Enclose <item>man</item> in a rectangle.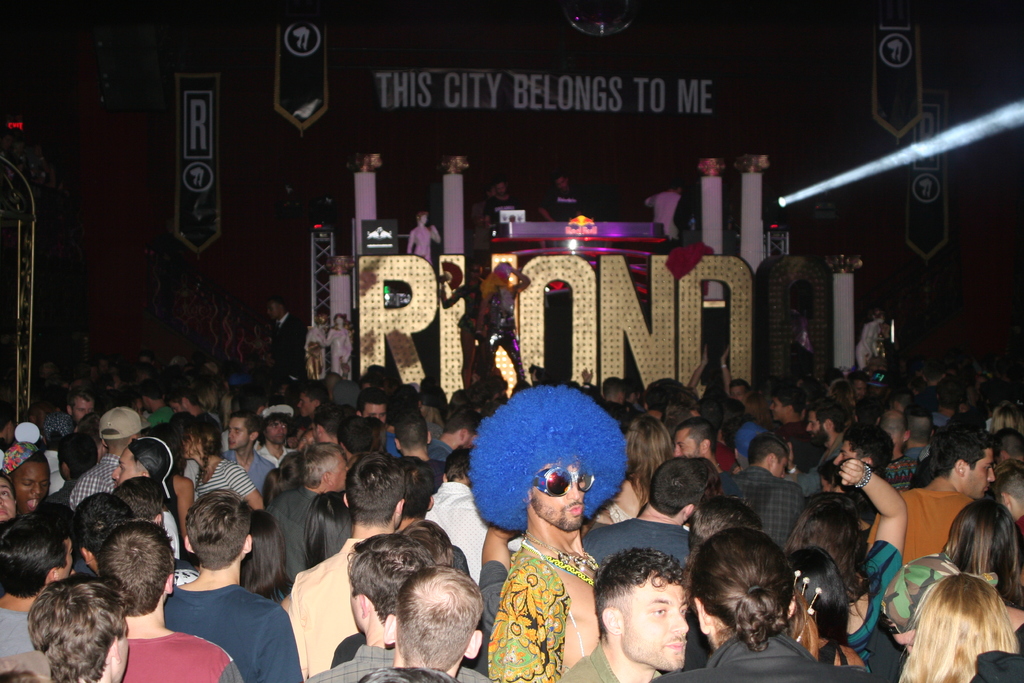
285:454:407:675.
